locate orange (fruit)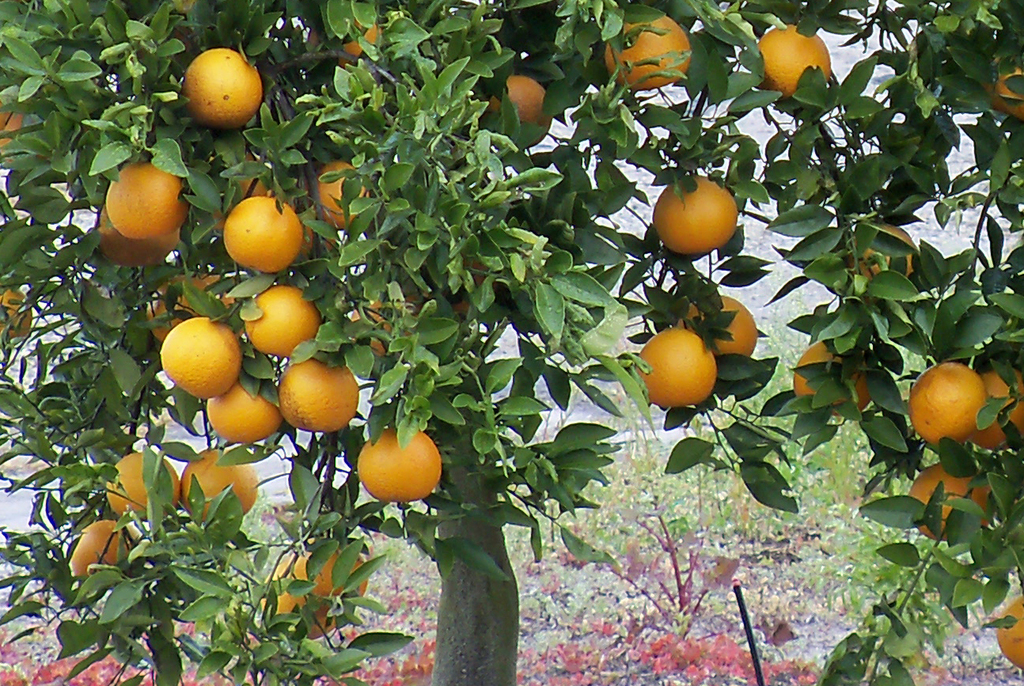
<bbox>986, 61, 1023, 131</bbox>
